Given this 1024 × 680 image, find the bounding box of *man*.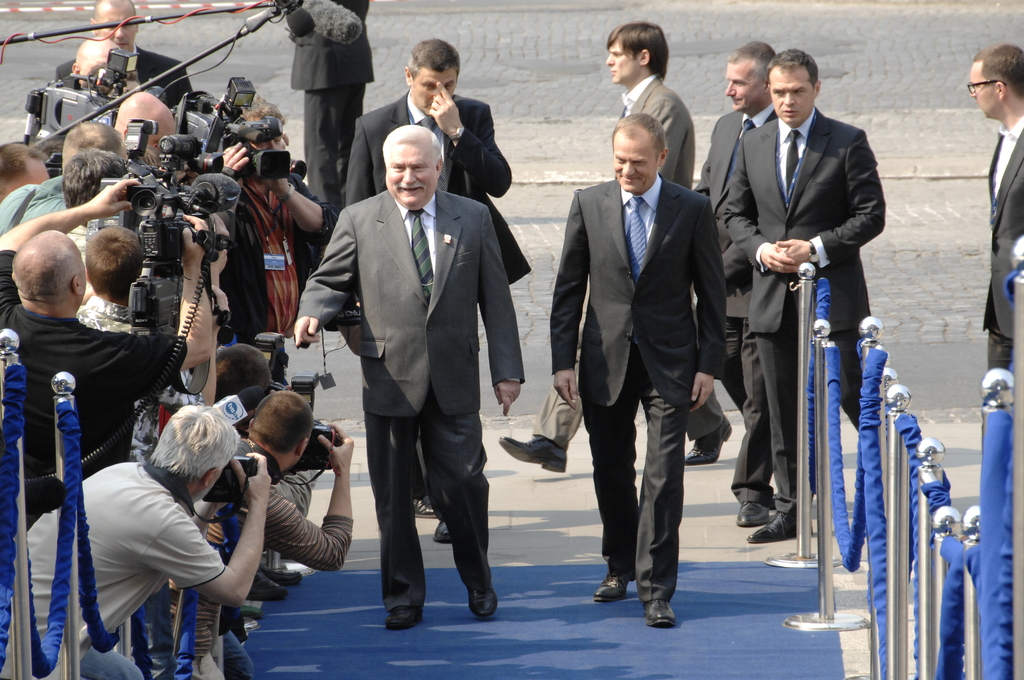
rect(498, 20, 730, 471).
